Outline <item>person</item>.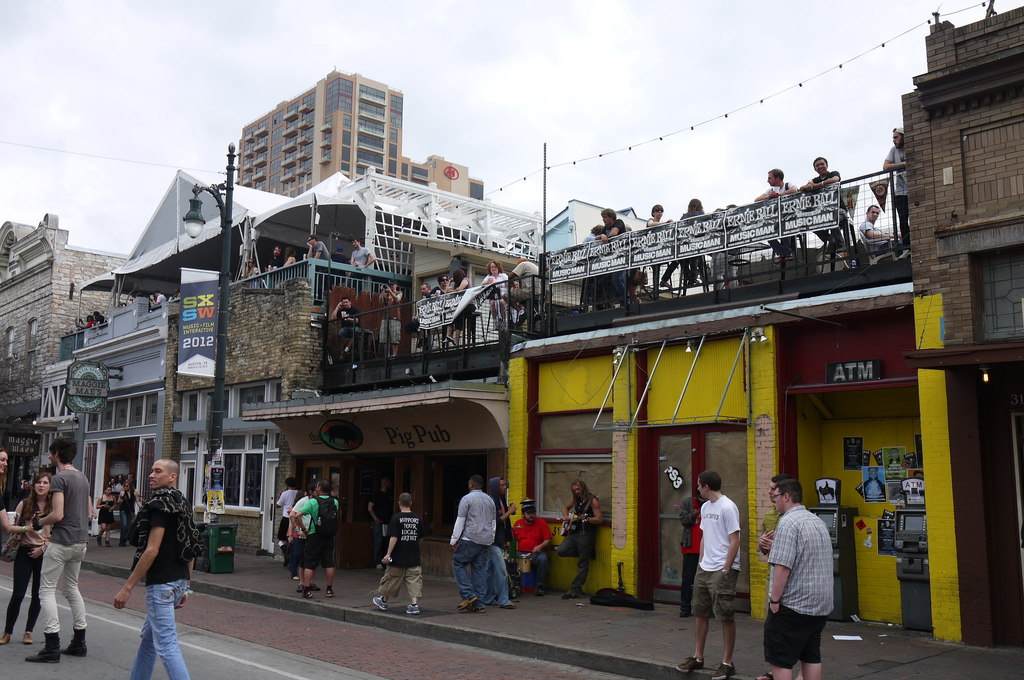
Outline: (436,275,451,289).
